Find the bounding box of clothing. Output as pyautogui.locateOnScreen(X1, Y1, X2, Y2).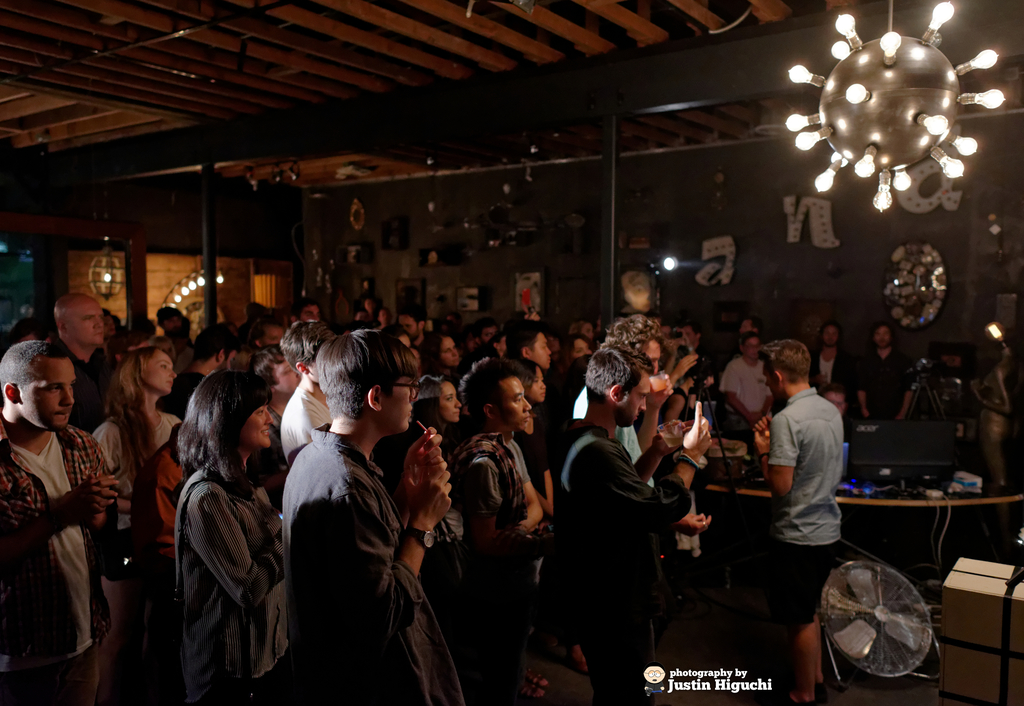
pyautogui.locateOnScreen(172, 451, 296, 691).
